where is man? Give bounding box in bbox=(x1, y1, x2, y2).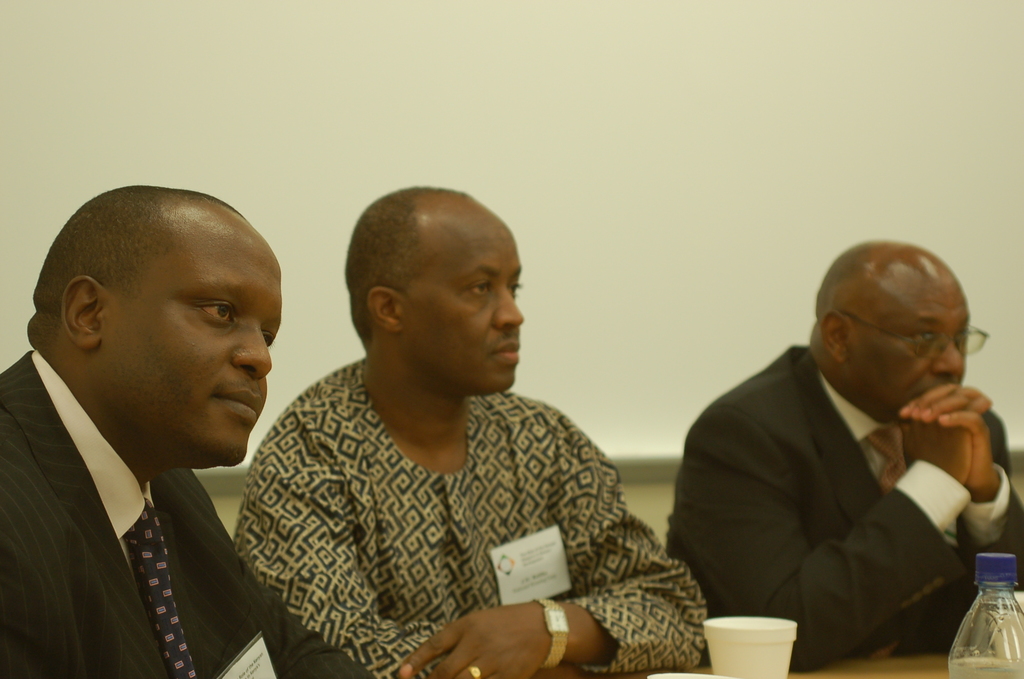
bbox=(232, 184, 702, 678).
